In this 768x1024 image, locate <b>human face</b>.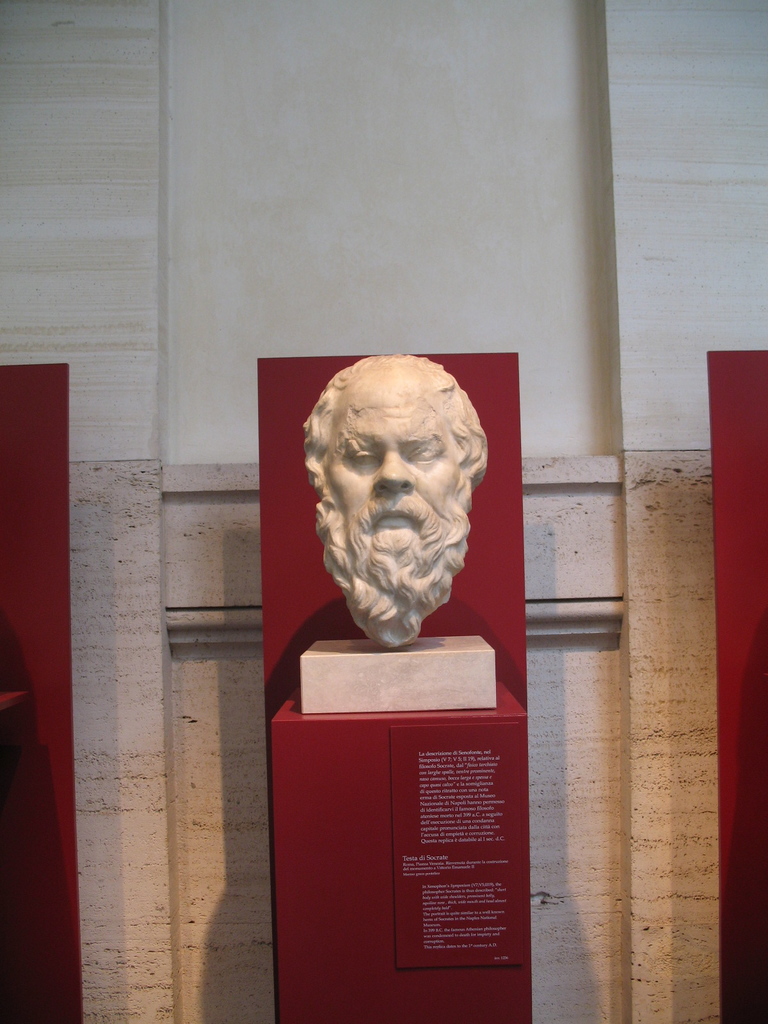
Bounding box: Rect(336, 413, 452, 553).
